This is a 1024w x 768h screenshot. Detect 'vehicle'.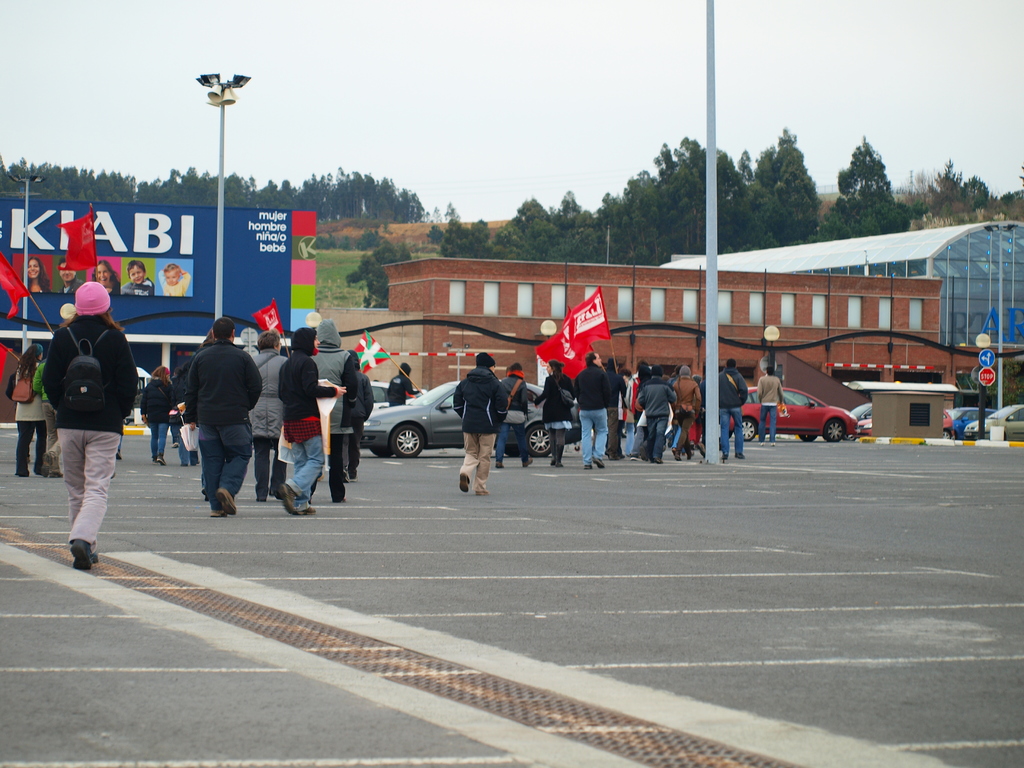
(left=740, top=379, right=880, bottom=445).
